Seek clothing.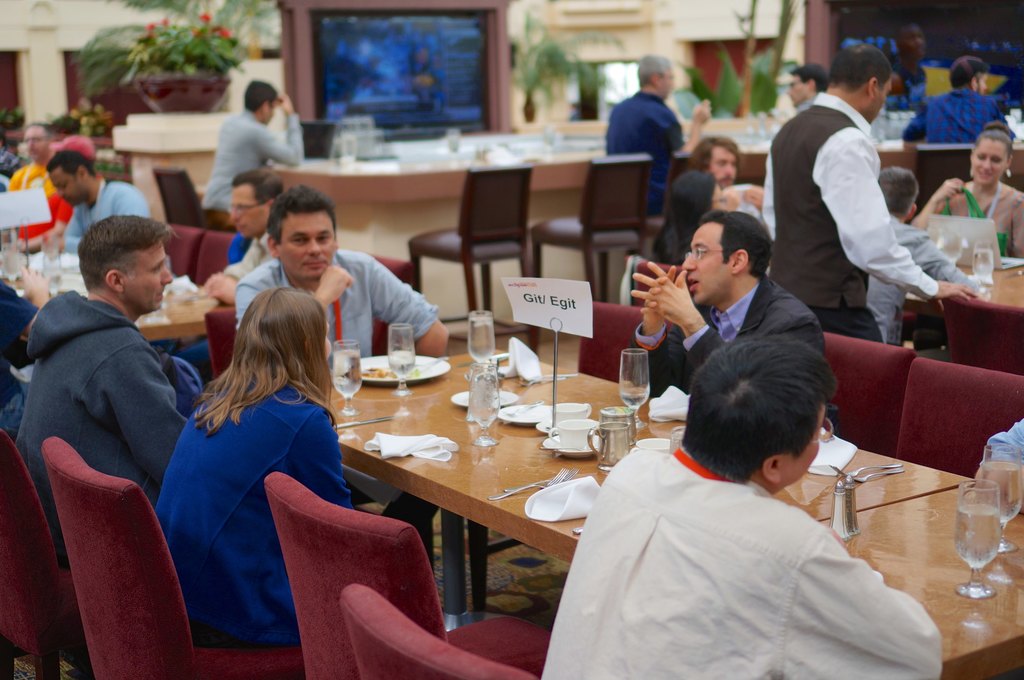
[148,366,358,649].
